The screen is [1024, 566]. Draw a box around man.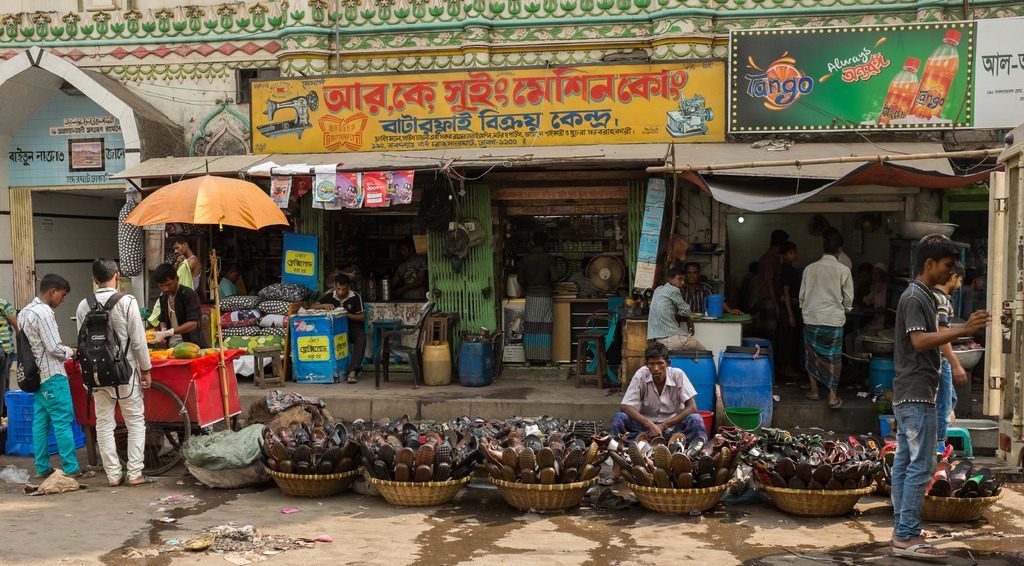
pyautogui.locateOnScreen(215, 266, 237, 305).
